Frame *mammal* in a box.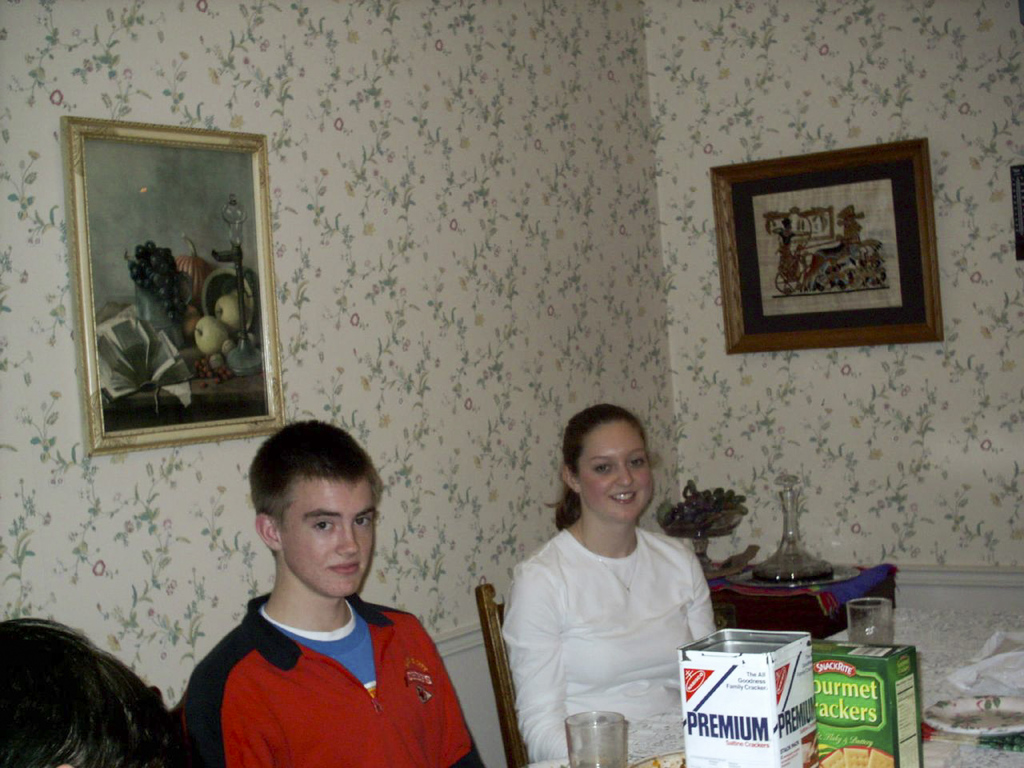
bbox=(838, 242, 886, 286).
